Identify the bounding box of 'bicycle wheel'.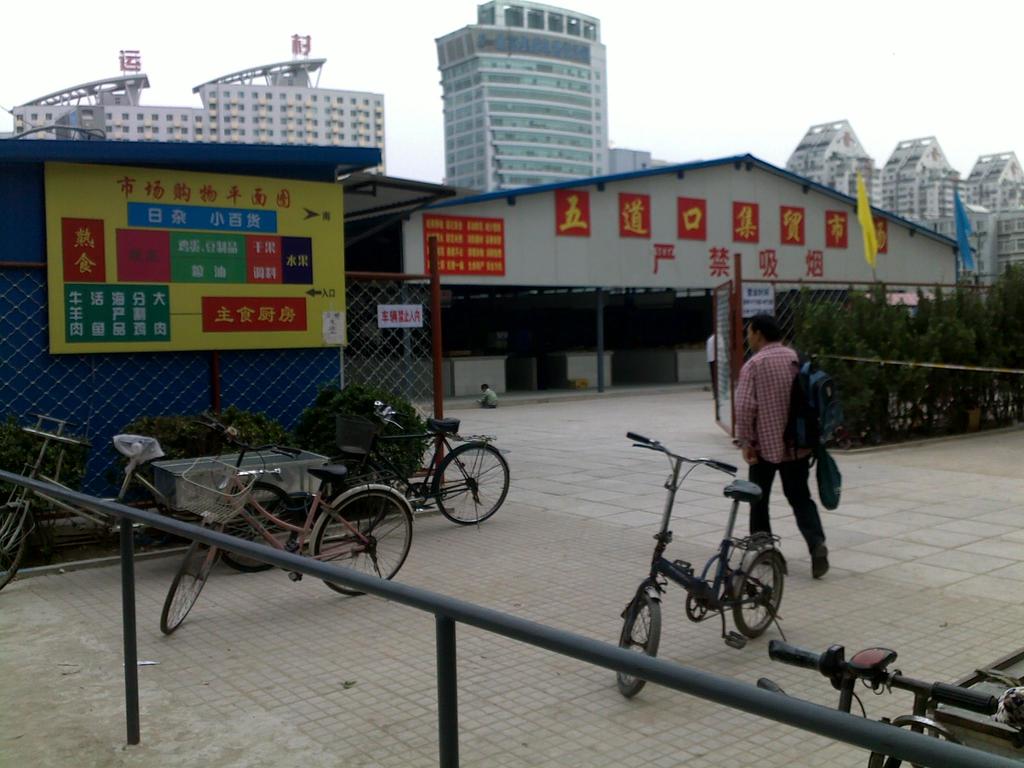
{"x1": 733, "y1": 552, "x2": 783, "y2": 638}.
